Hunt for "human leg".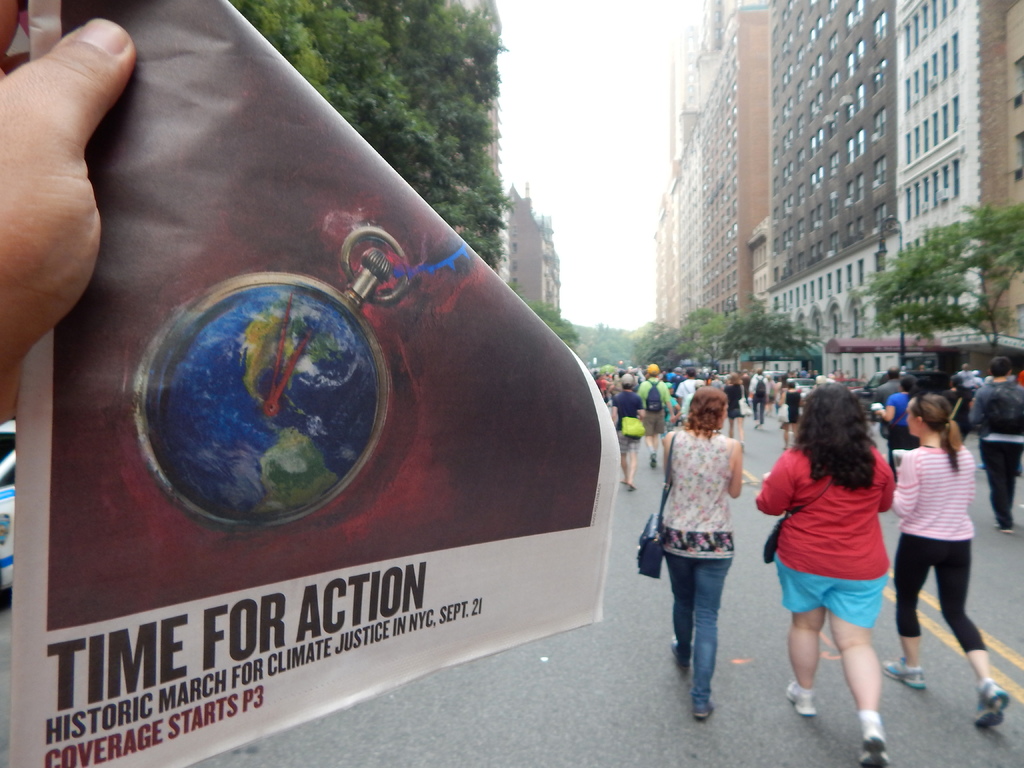
Hunted down at bbox=[692, 538, 731, 719].
